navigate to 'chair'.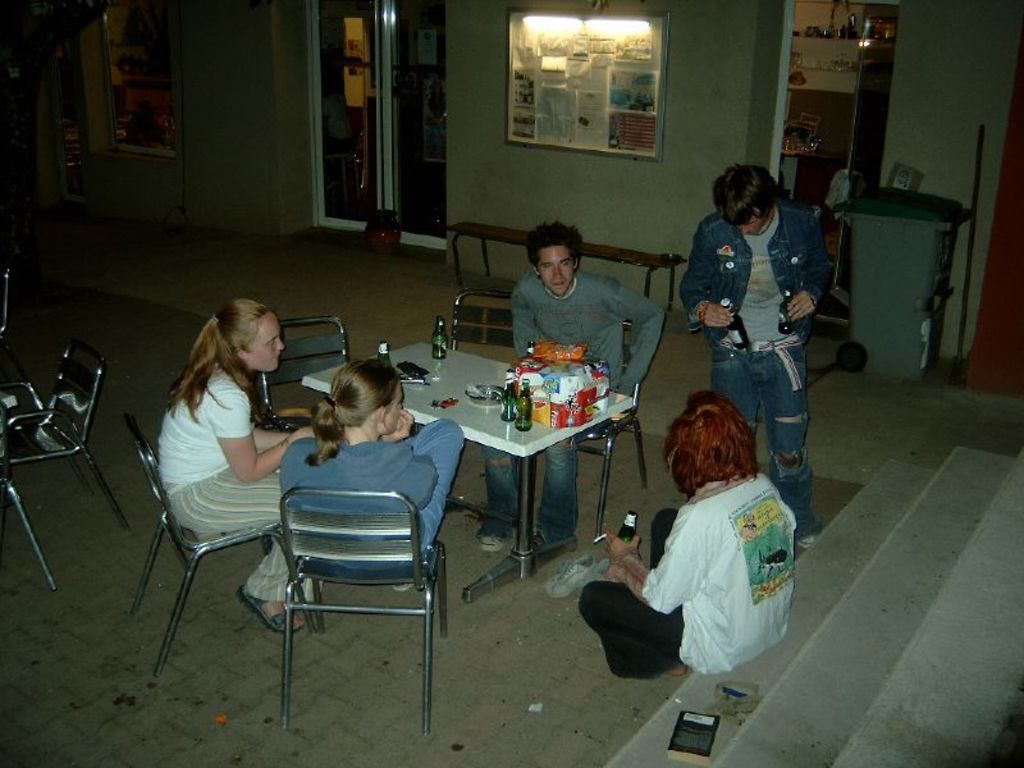
Navigation target: crop(236, 402, 453, 727).
